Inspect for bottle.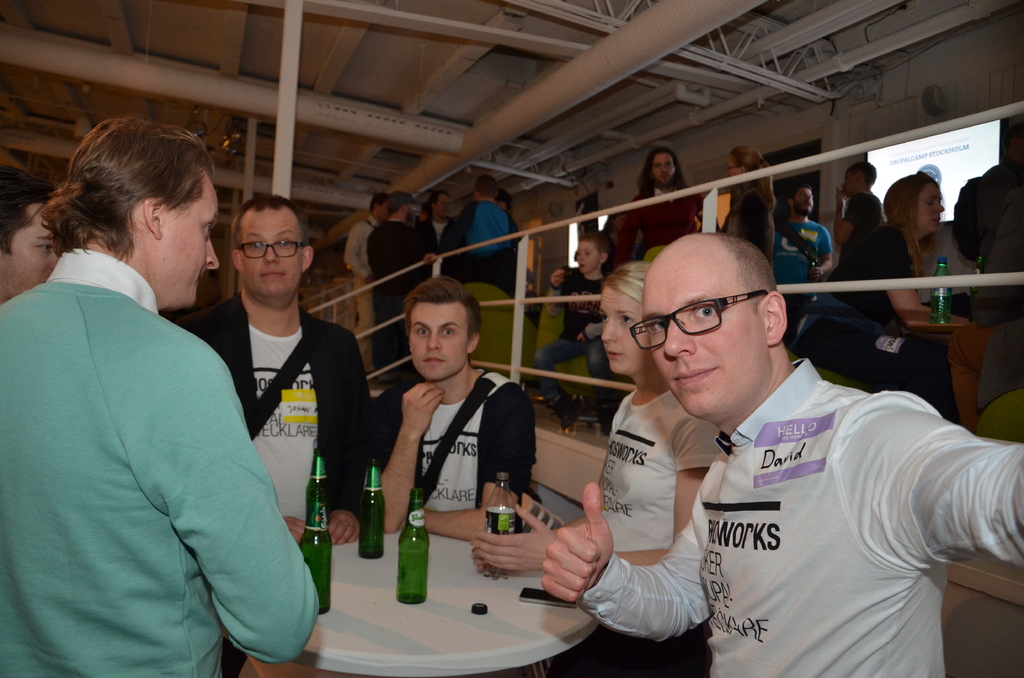
Inspection: [358,455,388,556].
